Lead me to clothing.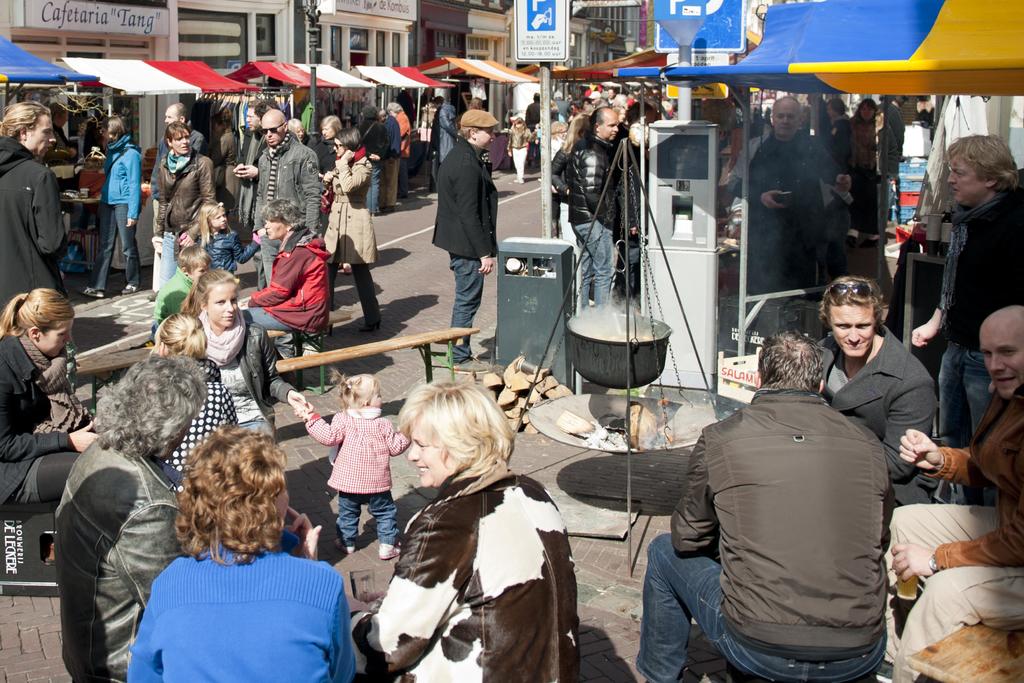
Lead to 639,378,894,682.
